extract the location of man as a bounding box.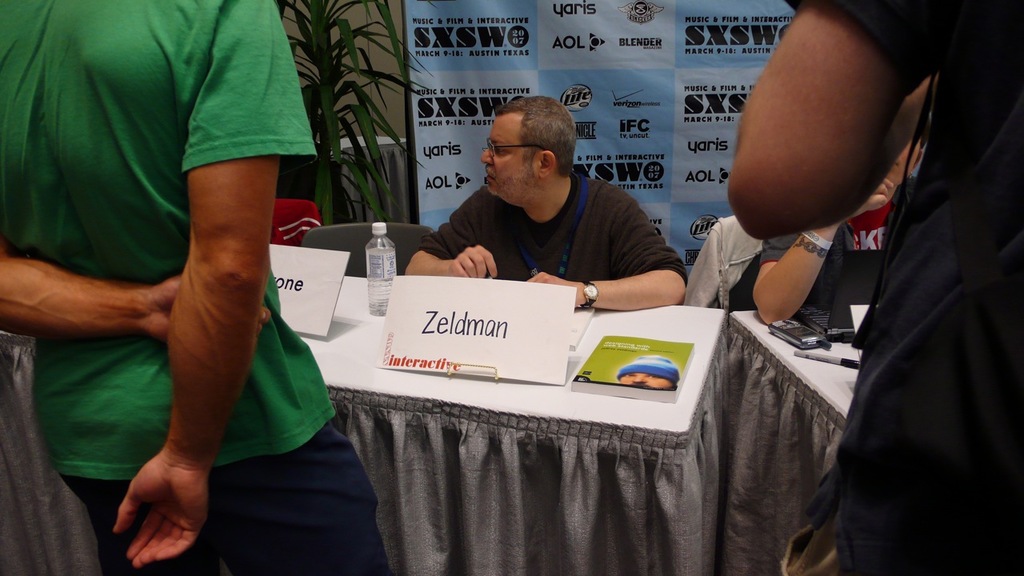
403/92/690/315.
